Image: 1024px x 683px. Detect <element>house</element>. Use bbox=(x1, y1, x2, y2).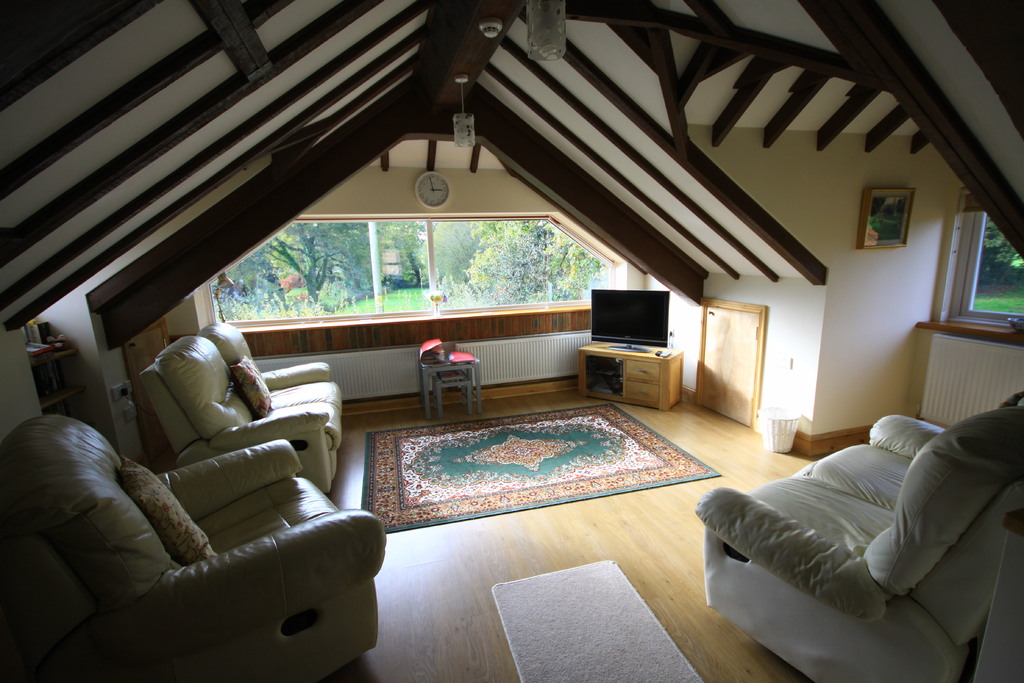
bbox=(1, 0, 1023, 682).
